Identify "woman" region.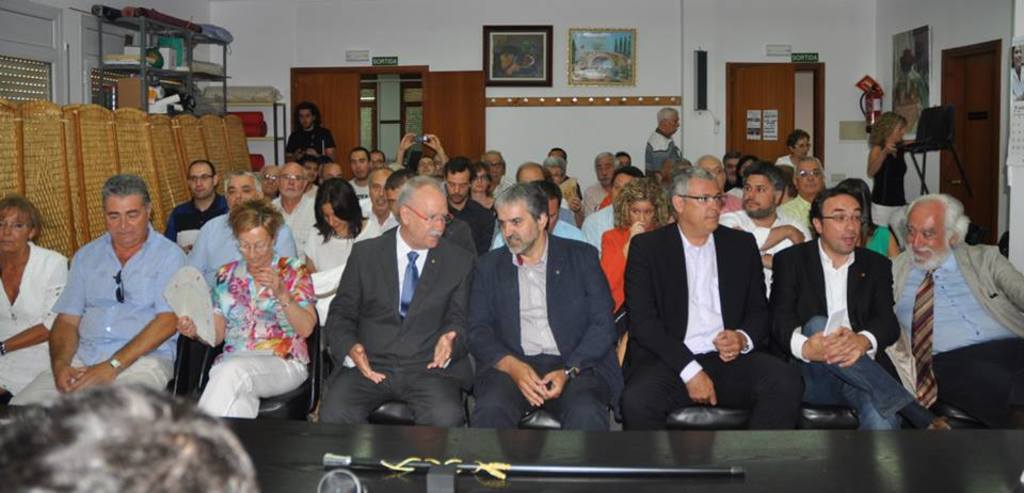
Region: rect(775, 127, 812, 168).
